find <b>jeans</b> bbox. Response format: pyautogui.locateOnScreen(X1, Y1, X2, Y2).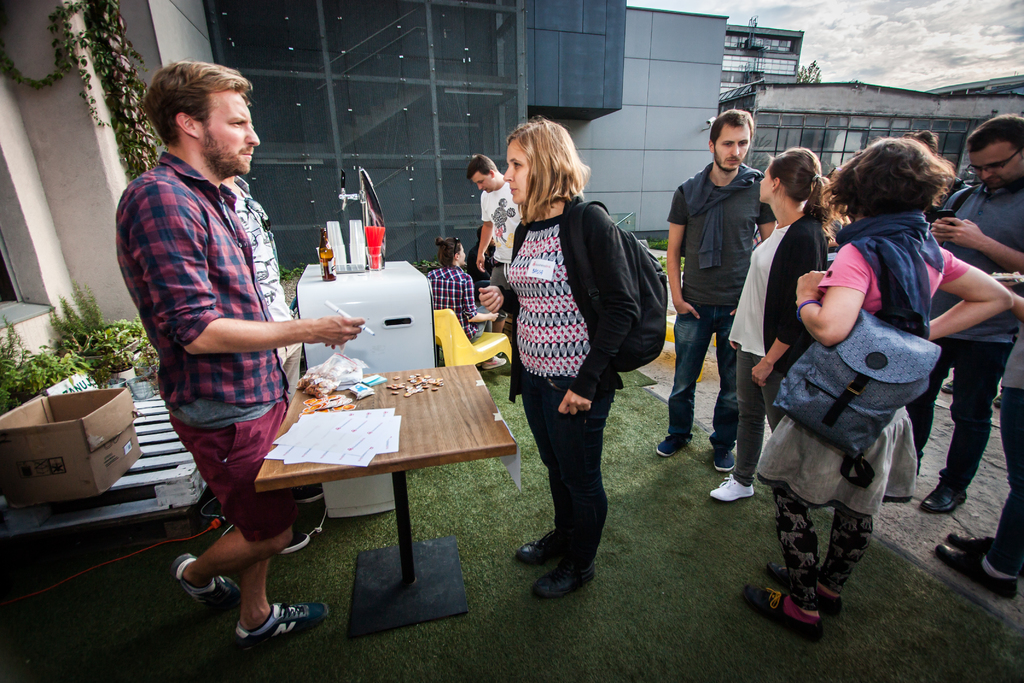
pyautogui.locateOnScreen(908, 334, 1012, 486).
